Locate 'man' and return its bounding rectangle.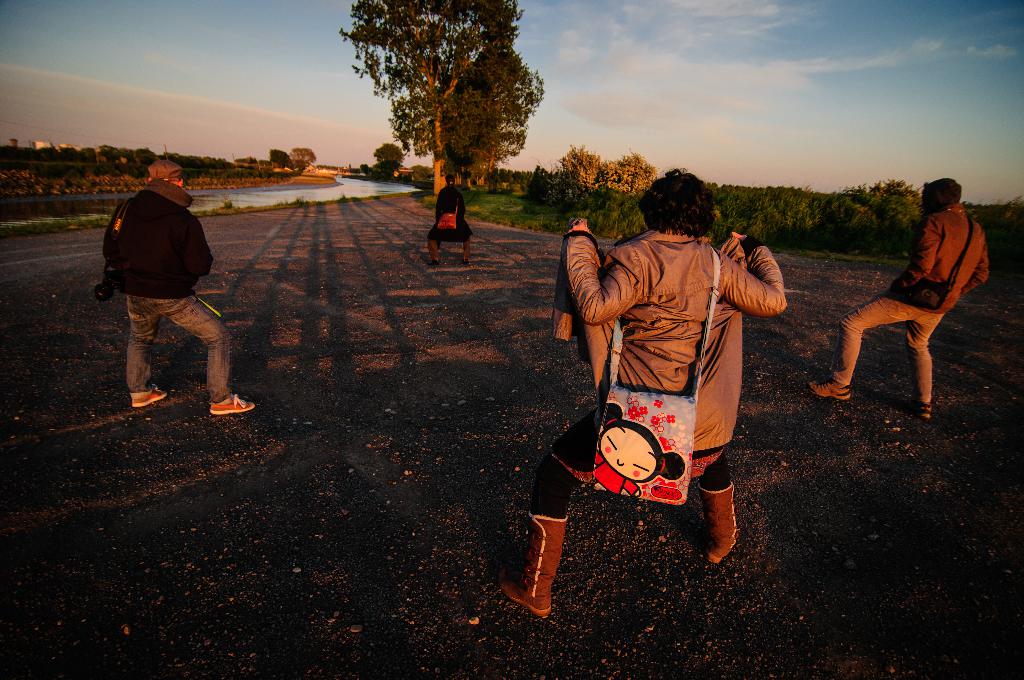
812, 169, 991, 414.
